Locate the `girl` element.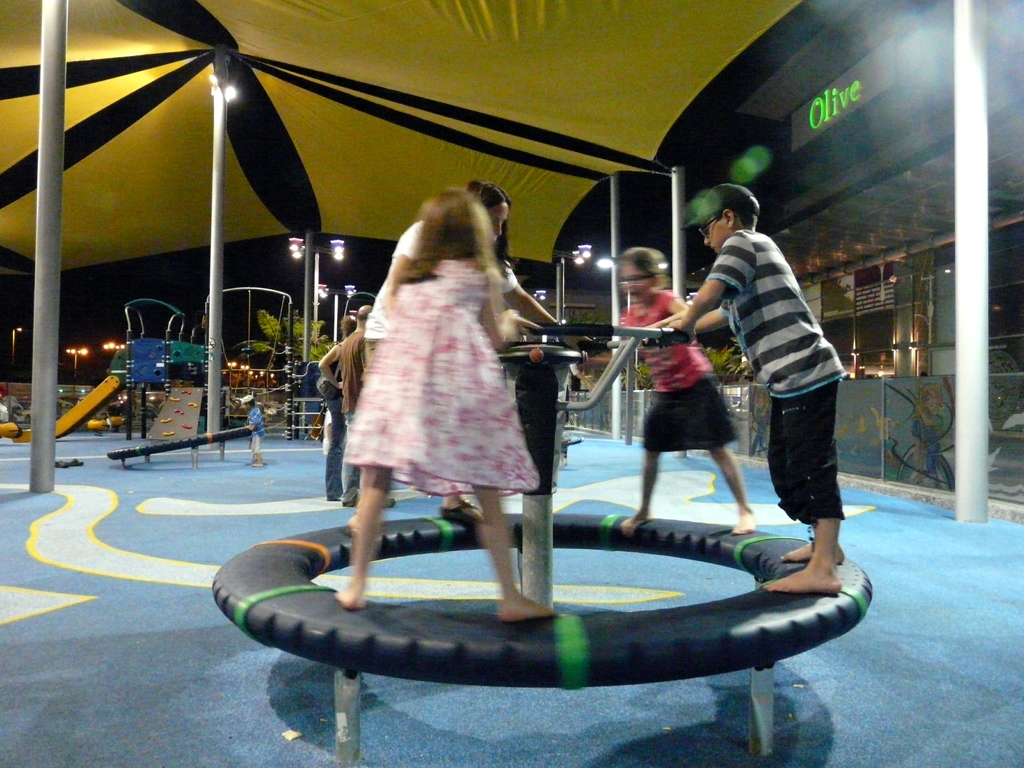
Element bbox: BBox(618, 246, 755, 537).
